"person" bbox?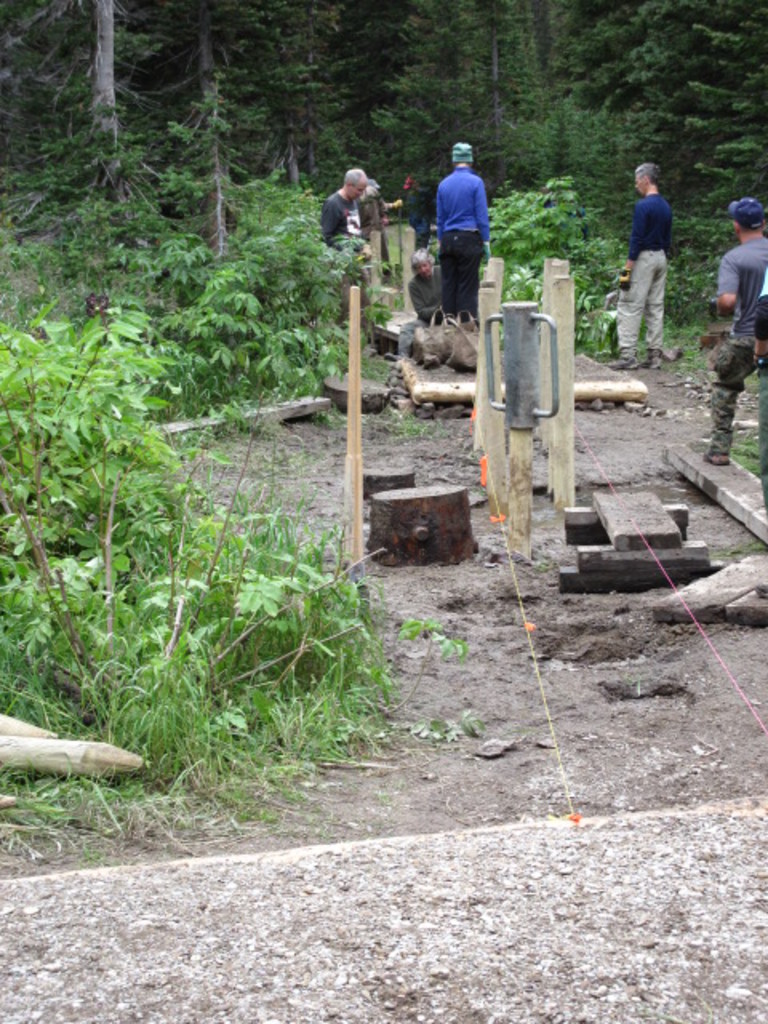
x1=608, y1=165, x2=670, y2=368
